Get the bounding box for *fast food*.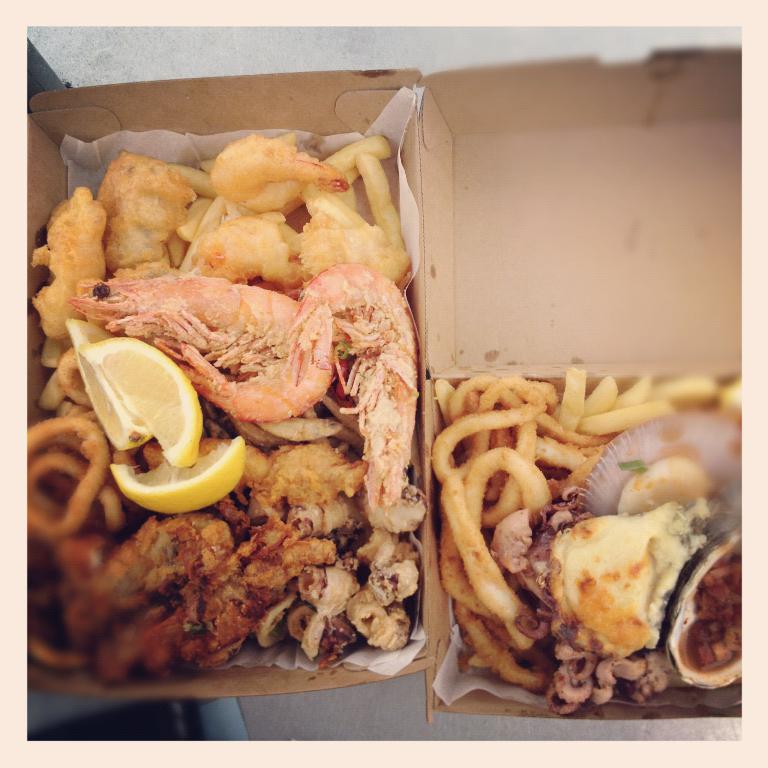
444:363:744:719.
